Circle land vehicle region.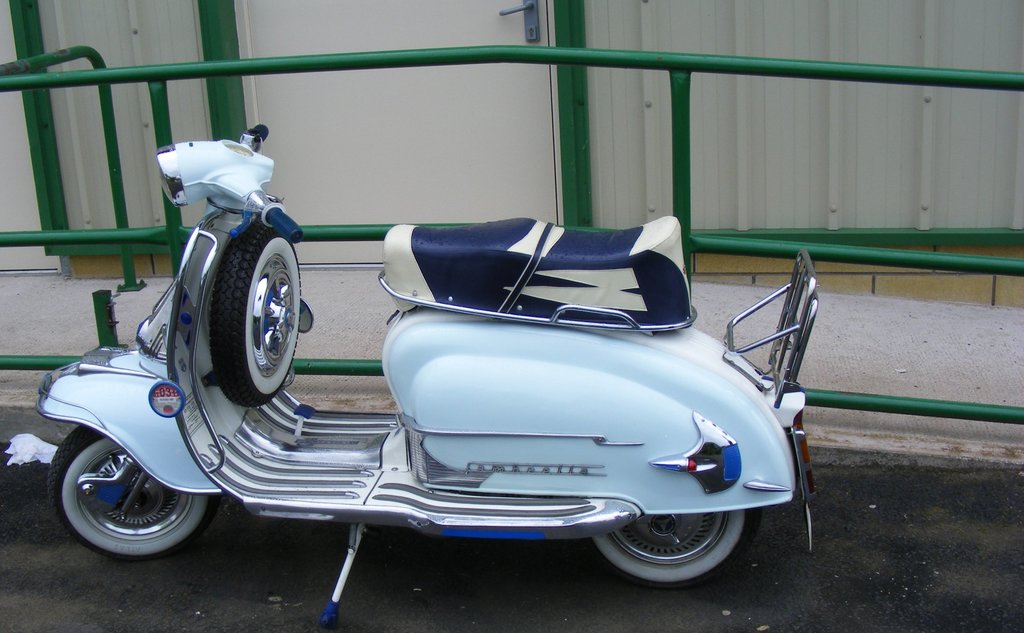
Region: [left=40, top=152, right=836, bottom=627].
